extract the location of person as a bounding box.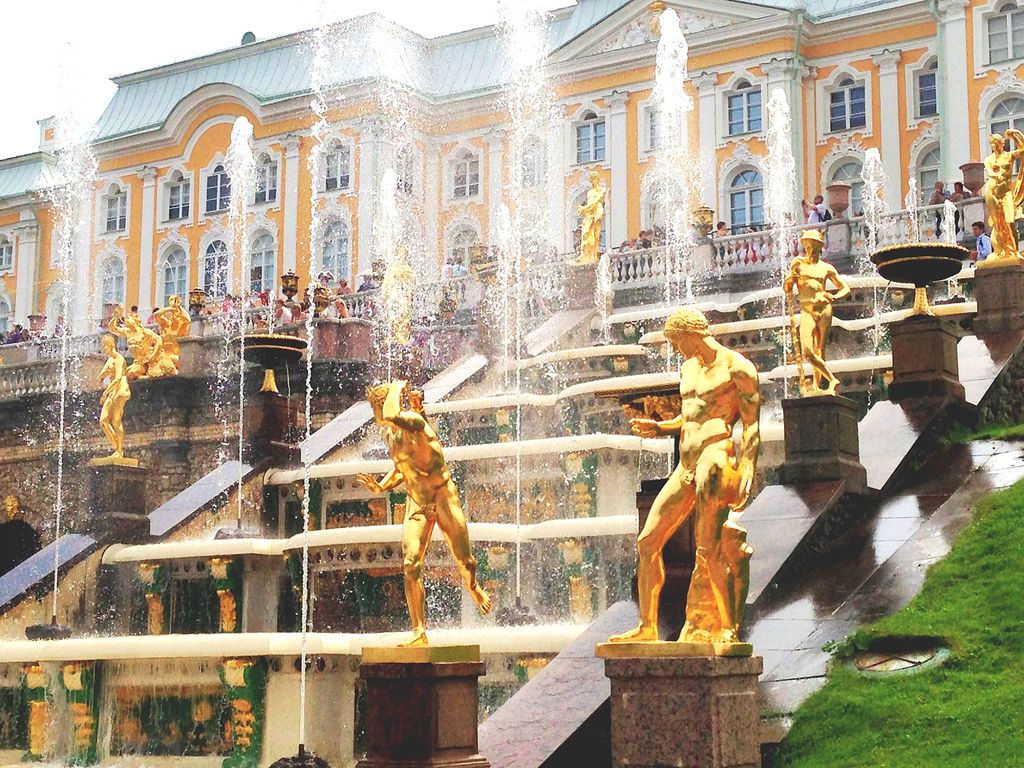
[156, 301, 195, 355].
